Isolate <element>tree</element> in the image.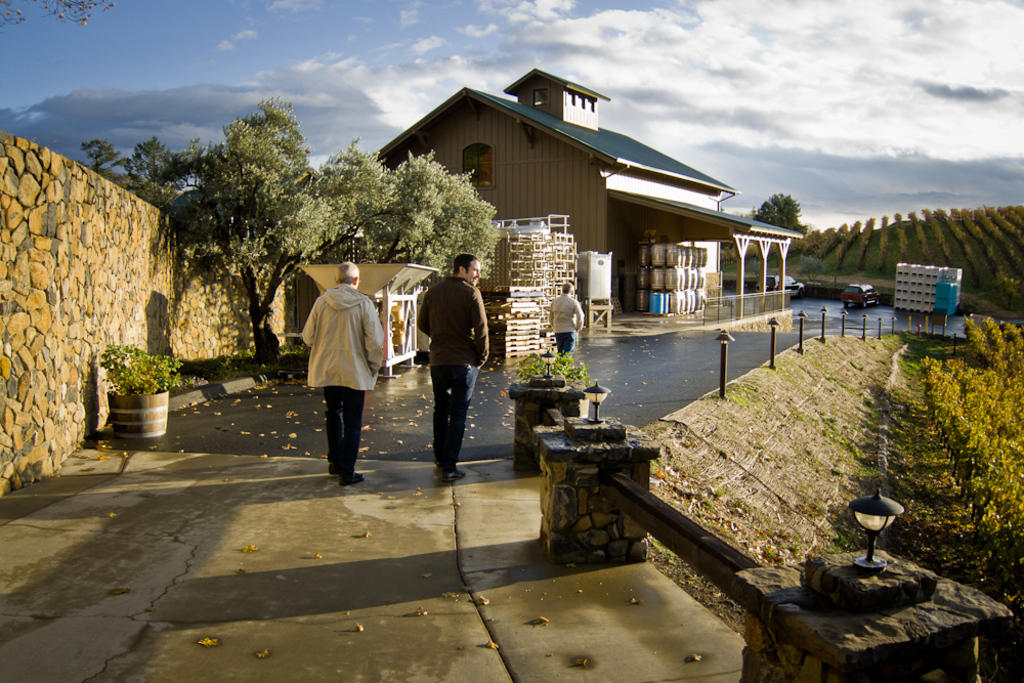
Isolated region: box=[76, 134, 121, 171].
